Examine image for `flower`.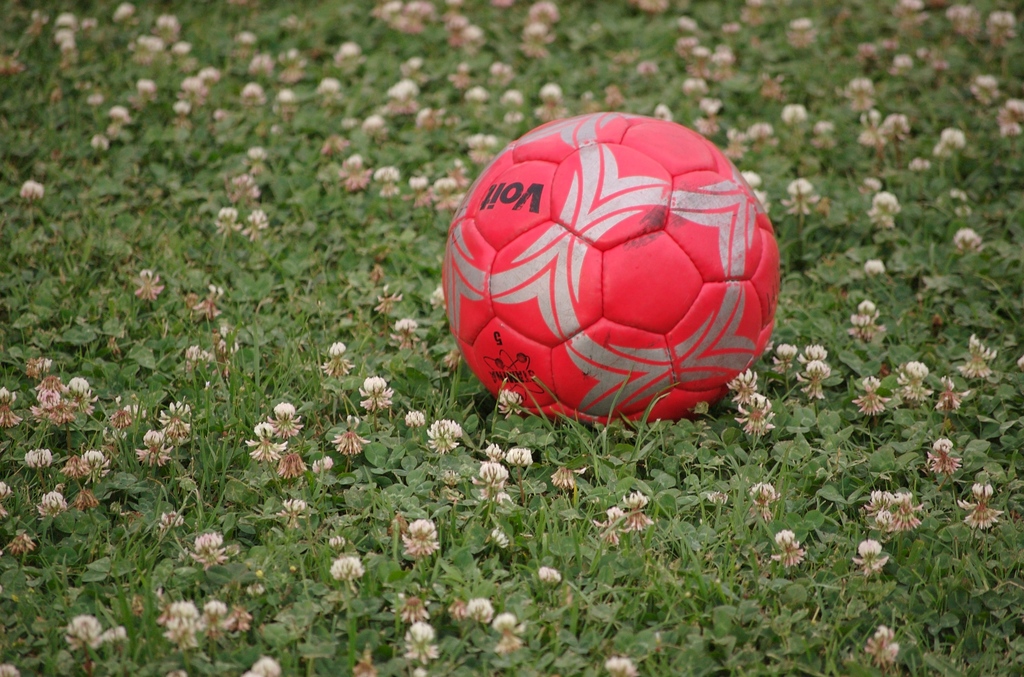
Examination result: locate(984, 6, 1020, 34).
